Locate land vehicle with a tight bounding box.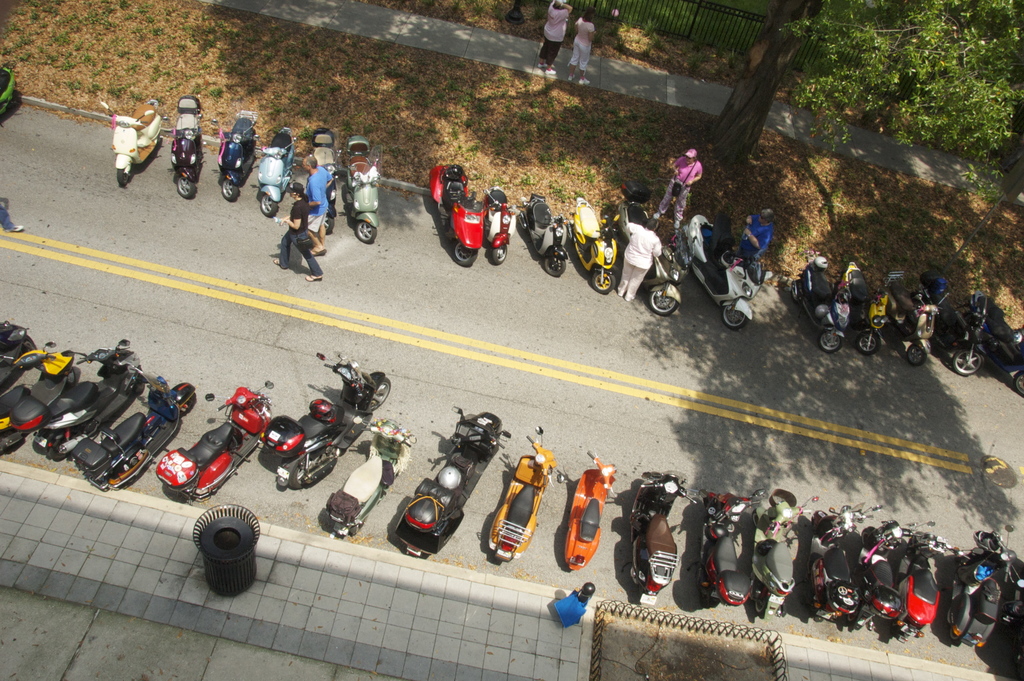
(209,108,258,202).
